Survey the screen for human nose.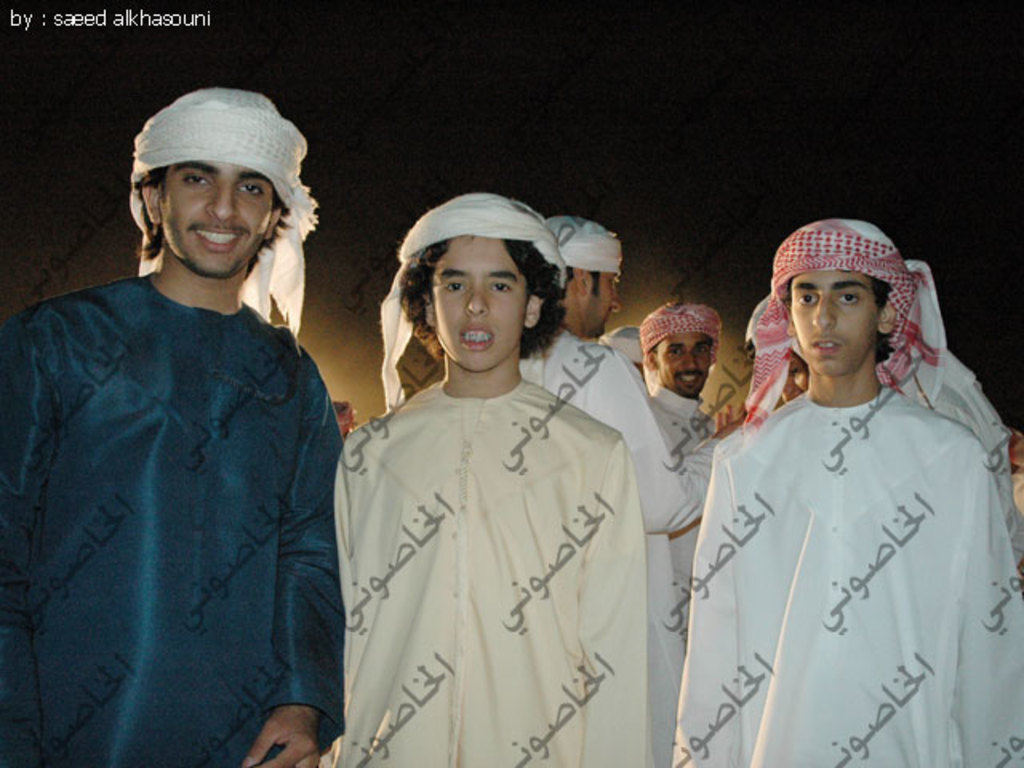
Survey found: select_region(808, 294, 842, 330).
